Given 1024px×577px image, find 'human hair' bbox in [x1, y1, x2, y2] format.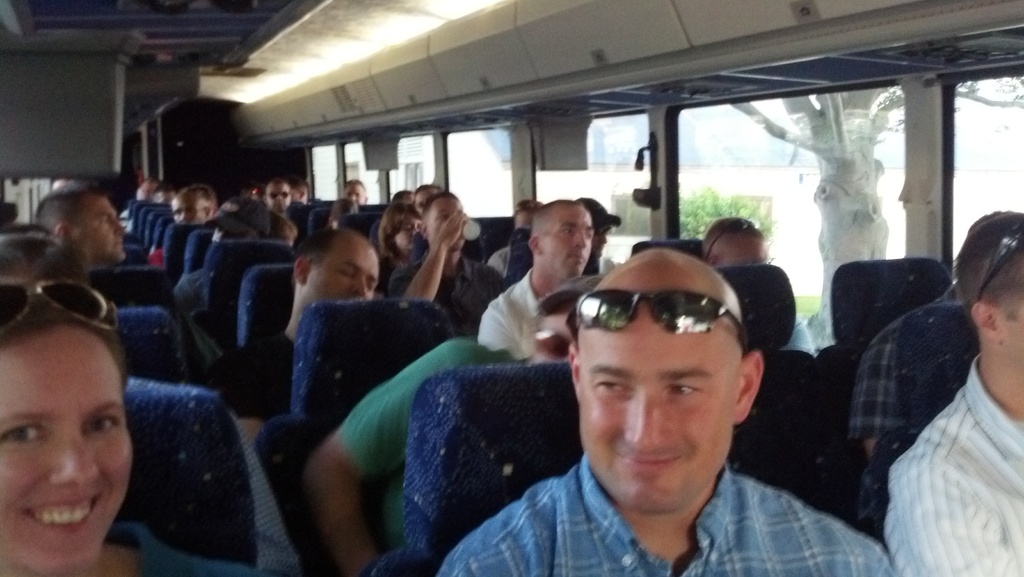
[180, 187, 215, 216].
